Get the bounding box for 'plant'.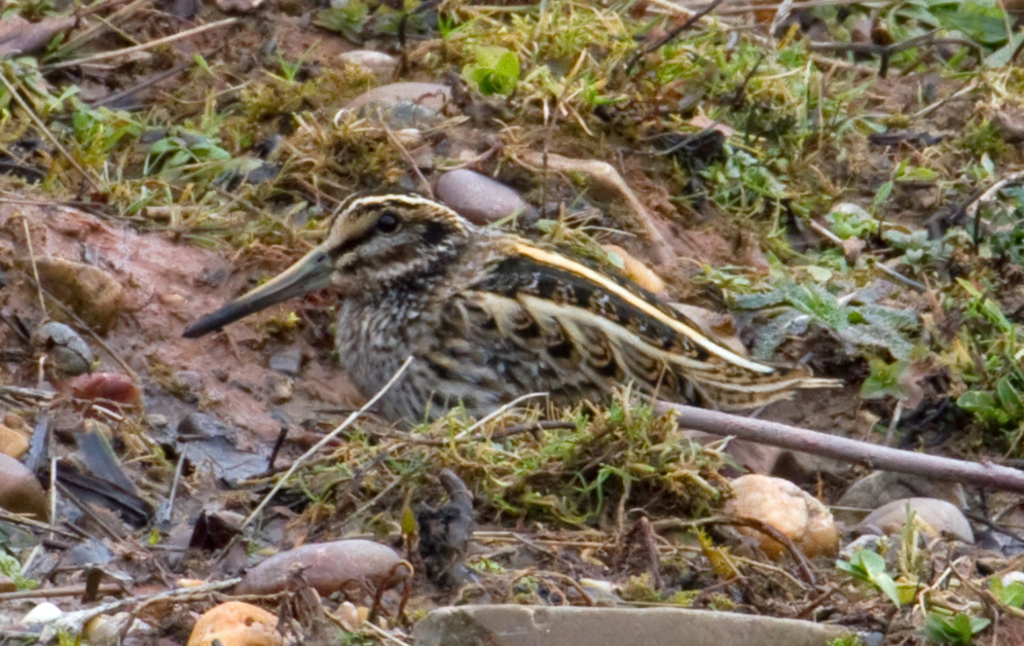
region(749, 0, 1023, 152).
